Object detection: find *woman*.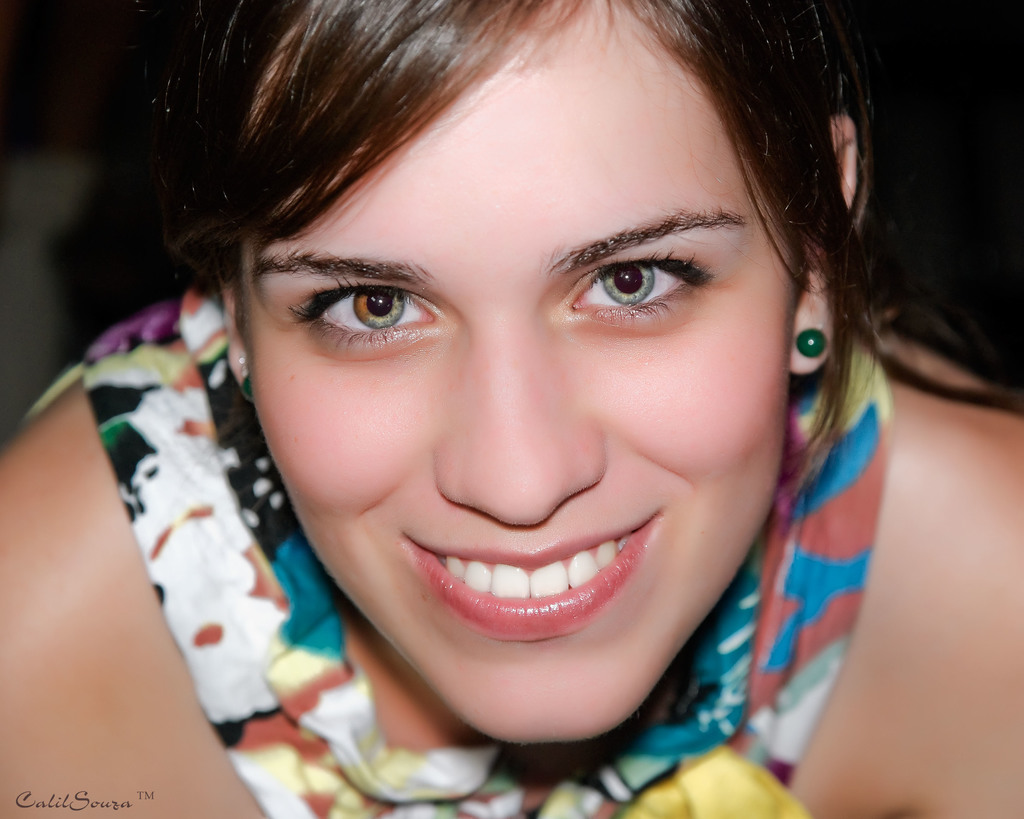
[x1=44, y1=0, x2=974, y2=804].
